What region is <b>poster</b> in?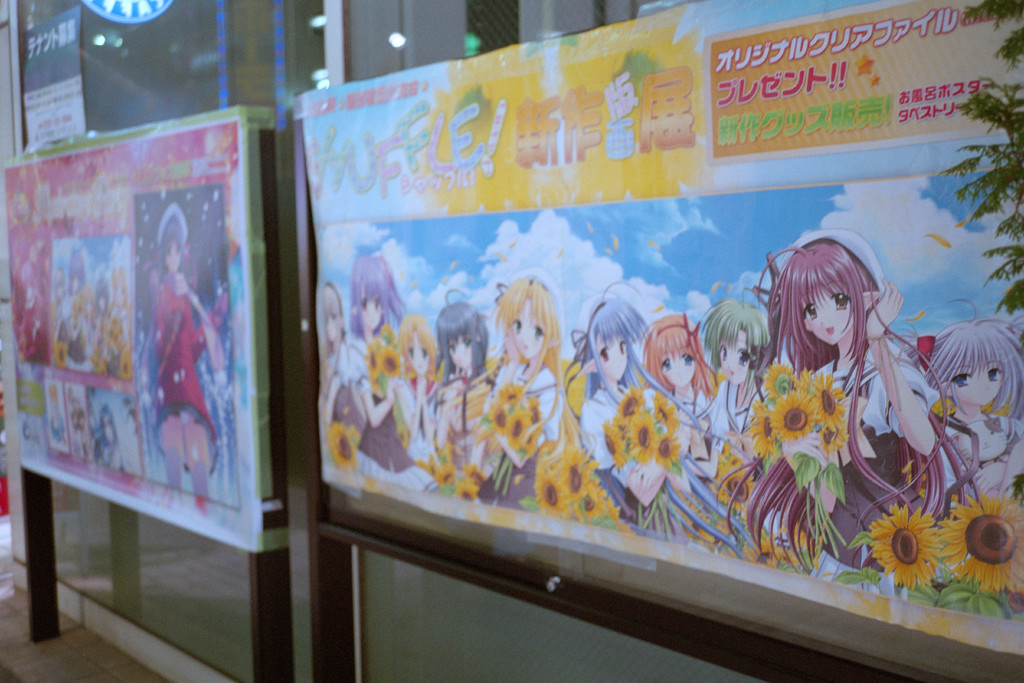
1, 108, 261, 555.
